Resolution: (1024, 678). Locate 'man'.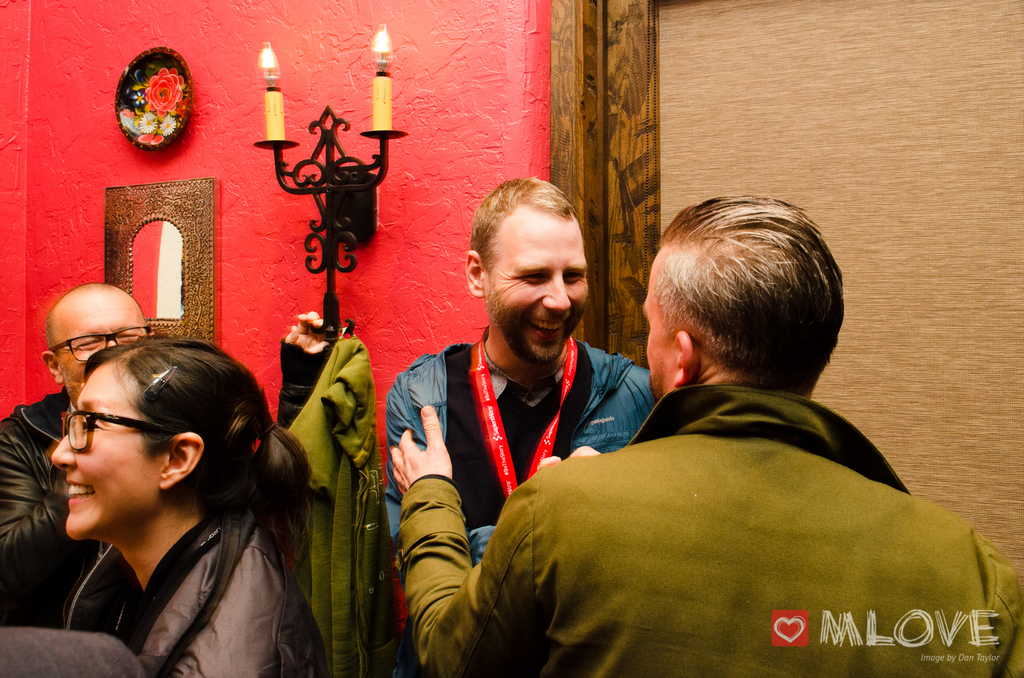
0/282/337/633.
